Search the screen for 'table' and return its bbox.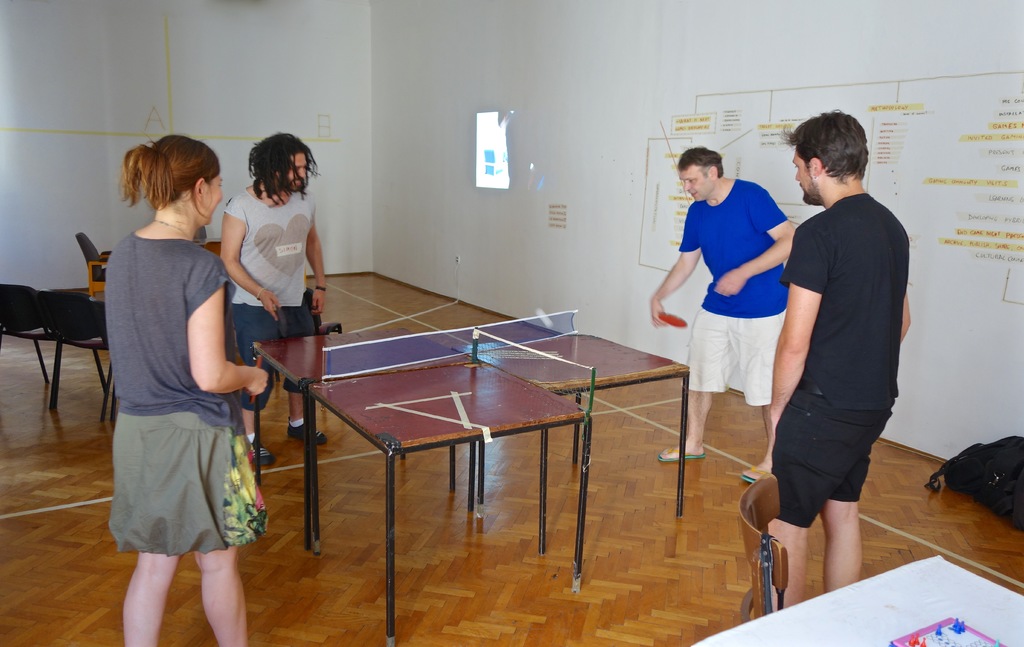
Found: detection(255, 328, 694, 646).
